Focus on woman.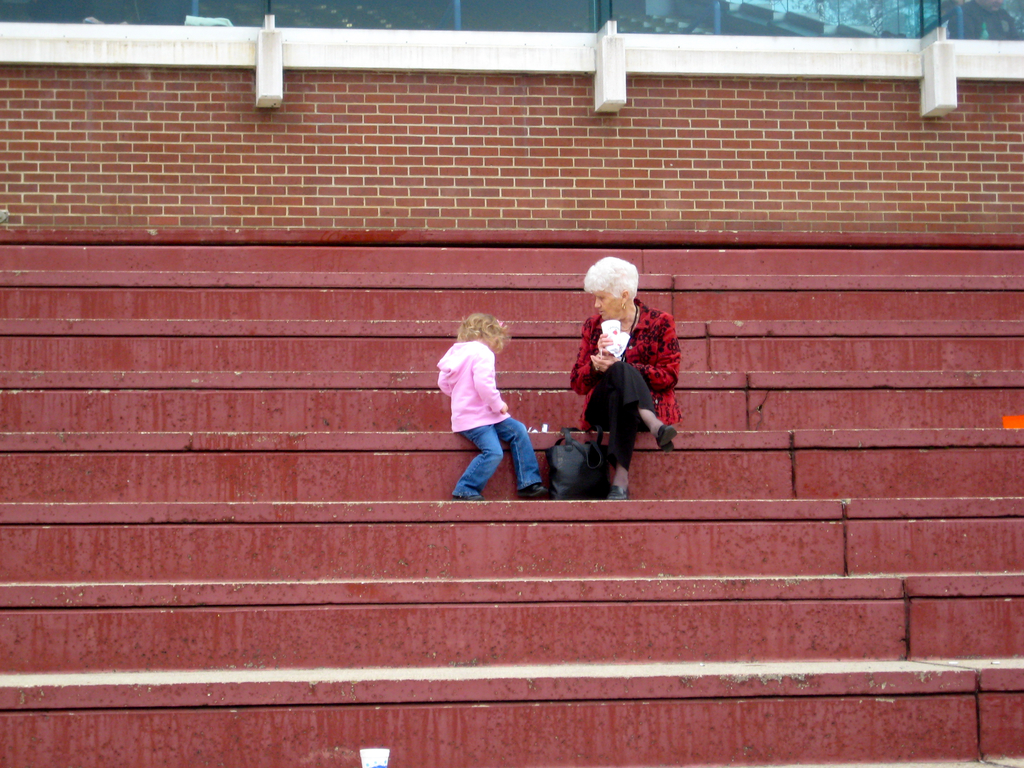
Focused at {"left": 564, "top": 266, "right": 667, "bottom": 498}.
